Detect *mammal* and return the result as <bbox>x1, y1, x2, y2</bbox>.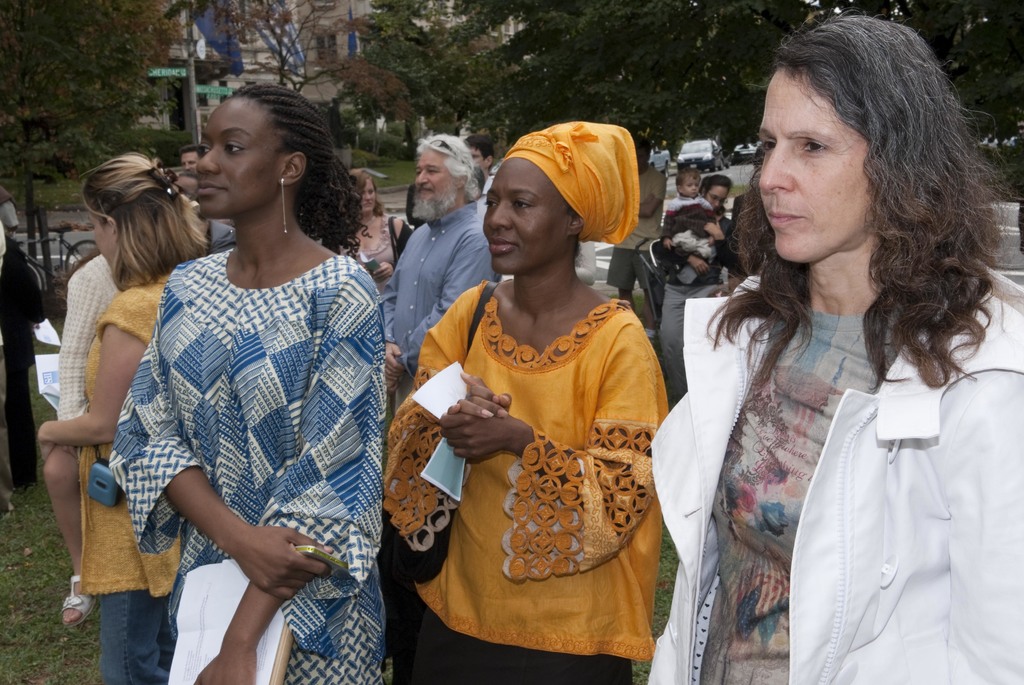
<bbox>38, 246, 132, 628</bbox>.
